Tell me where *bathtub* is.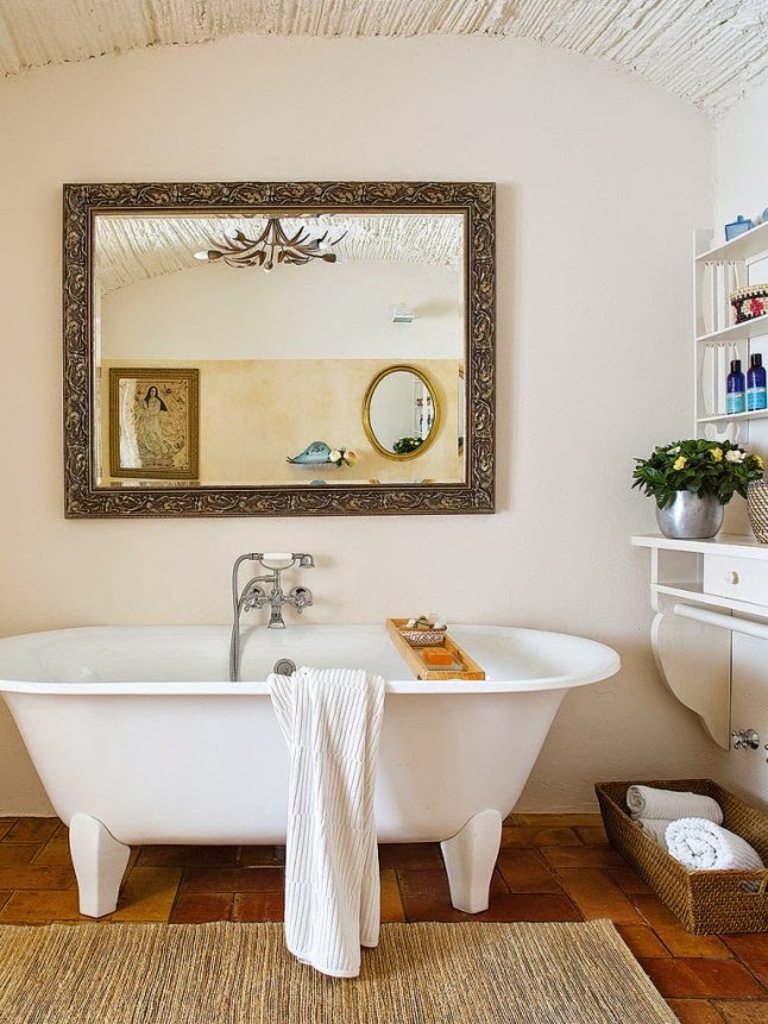
*bathtub* is at box=[0, 570, 627, 917].
